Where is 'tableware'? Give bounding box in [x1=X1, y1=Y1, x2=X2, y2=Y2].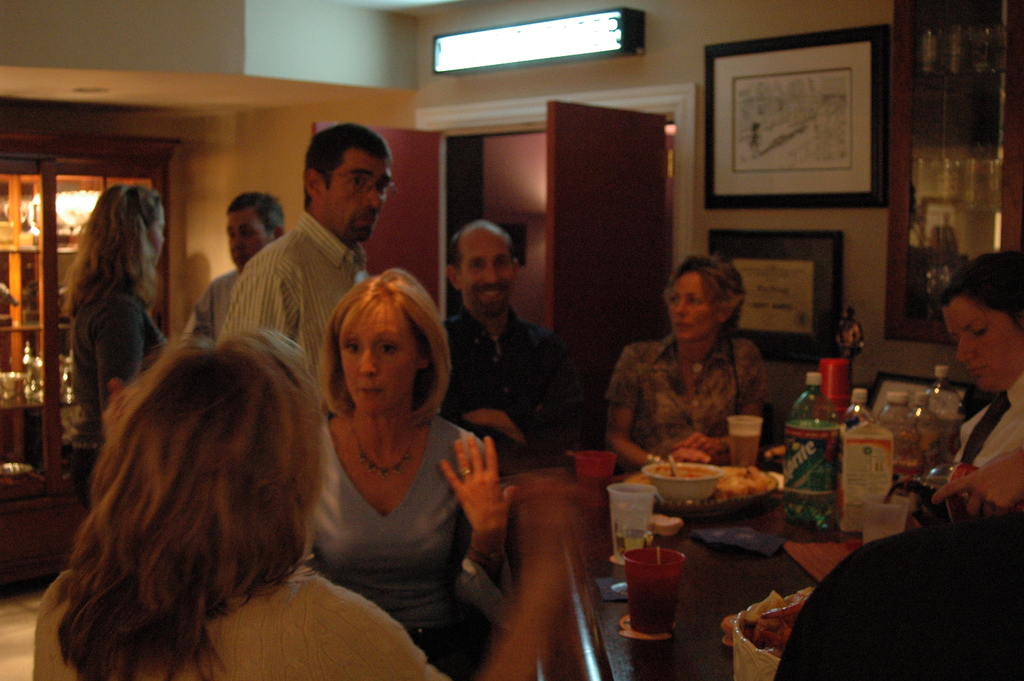
[x1=645, y1=455, x2=714, y2=504].
